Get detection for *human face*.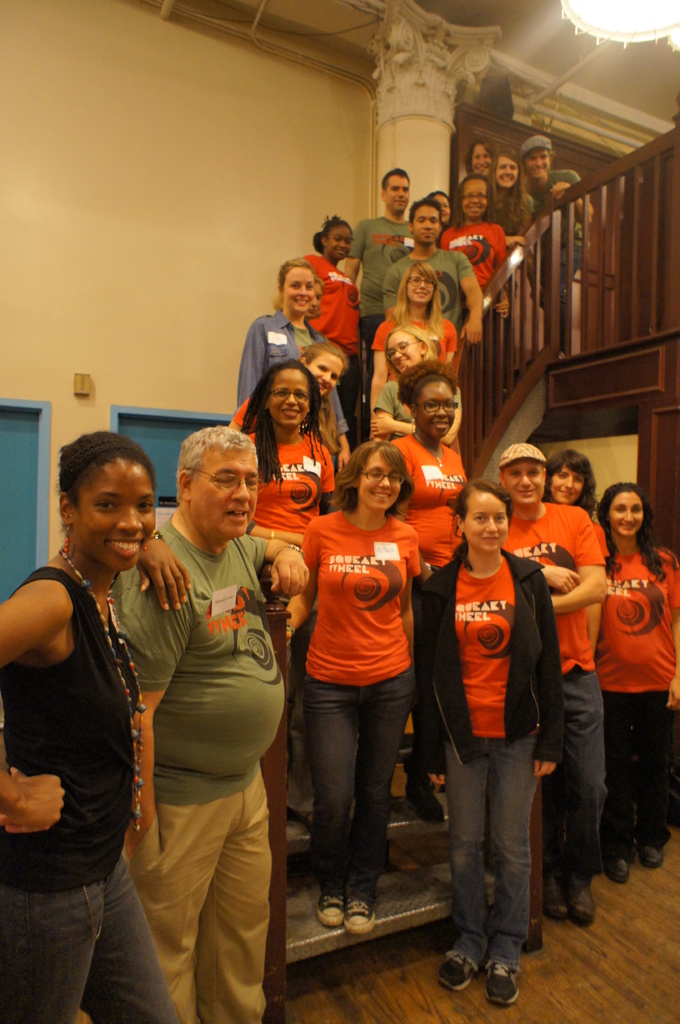
Detection: 385:174:409:209.
